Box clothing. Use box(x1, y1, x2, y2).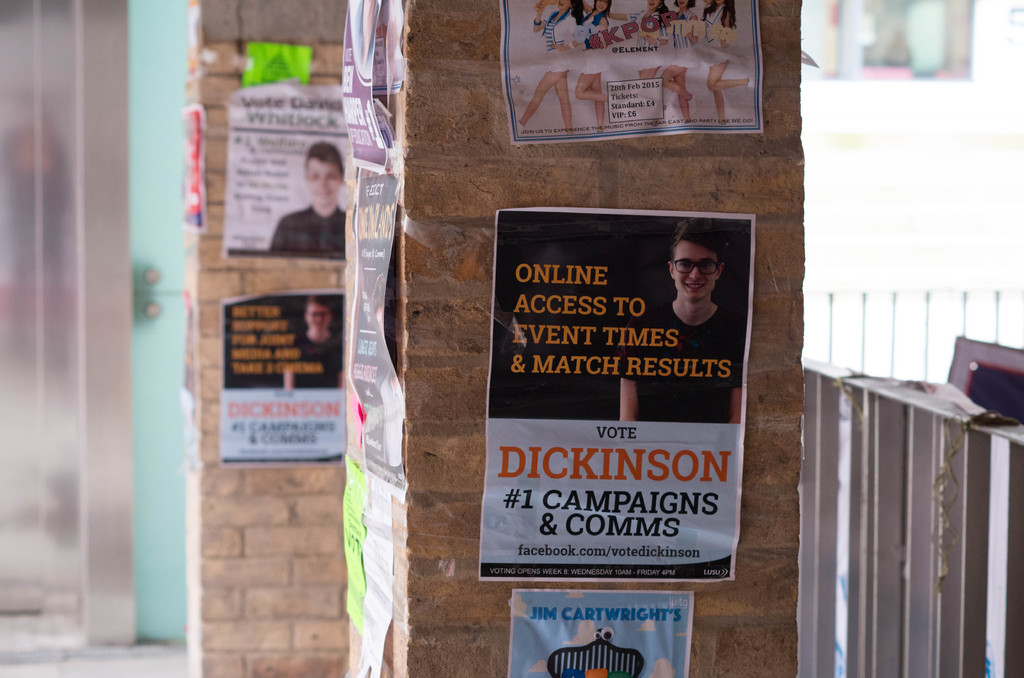
box(667, 16, 694, 67).
